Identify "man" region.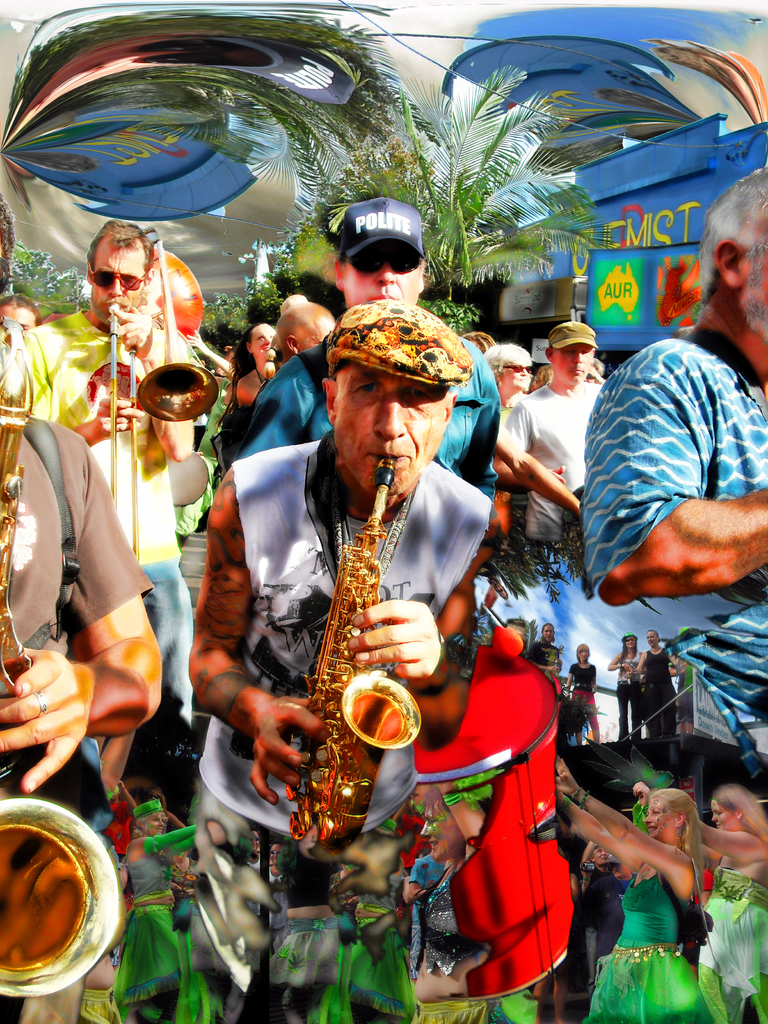
Region: {"left": 189, "top": 300, "right": 500, "bottom": 1023}.
